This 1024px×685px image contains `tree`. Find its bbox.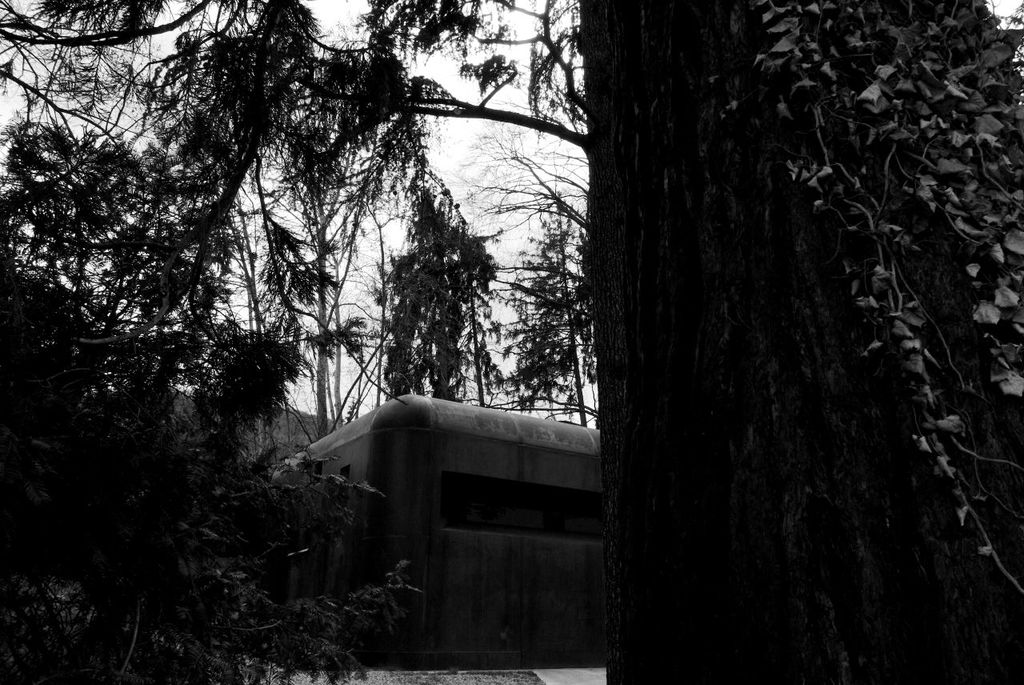
box=[85, 33, 508, 523].
